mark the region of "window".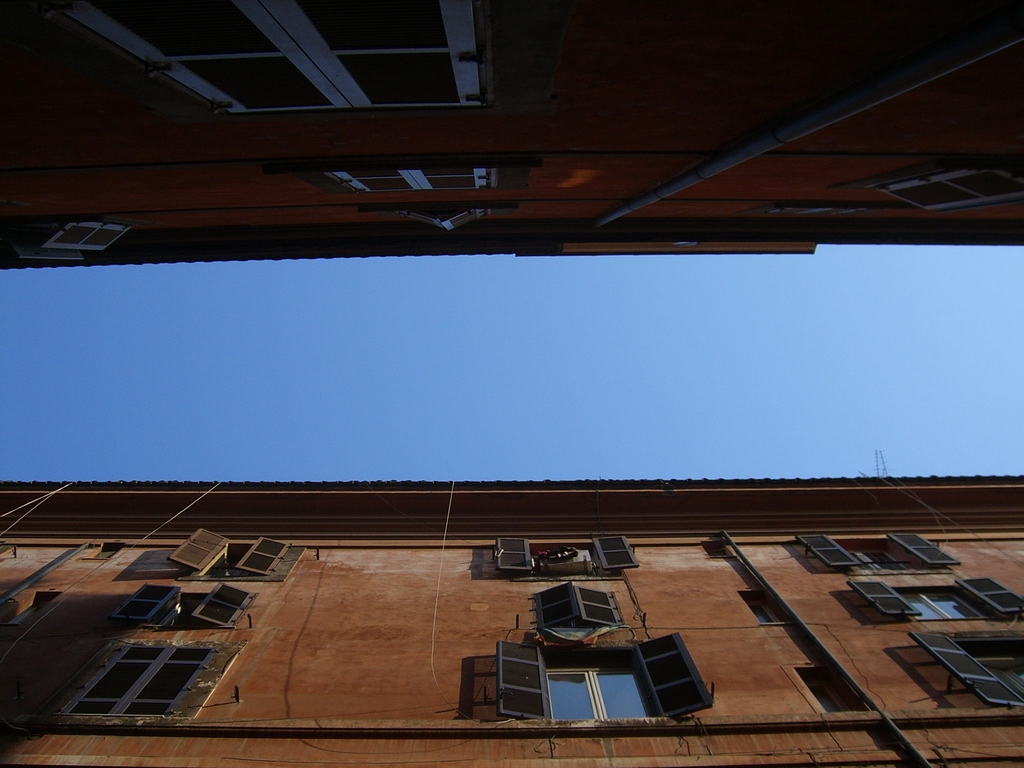
Region: select_region(337, 164, 490, 199).
